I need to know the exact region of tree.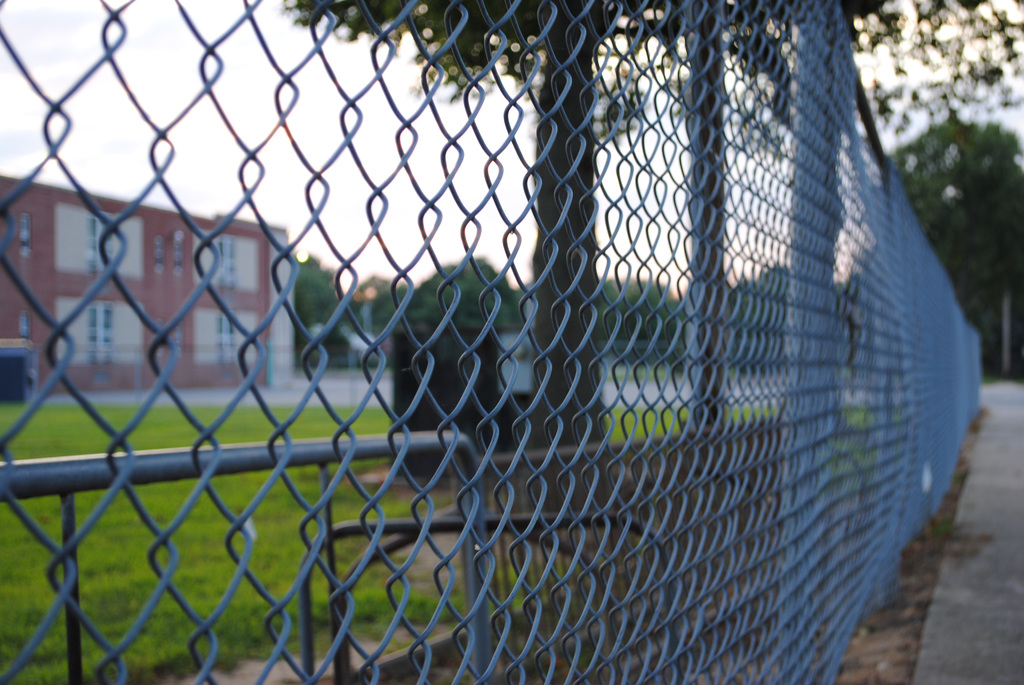
Region: [292,0,873,533].
